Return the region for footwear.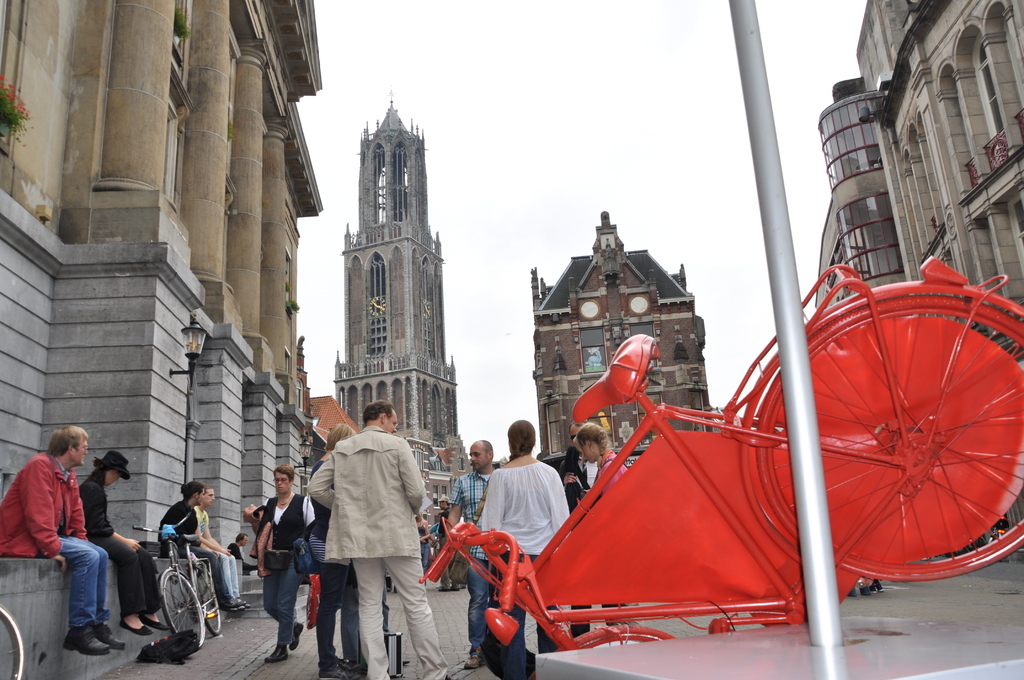
219/595/239/608.
